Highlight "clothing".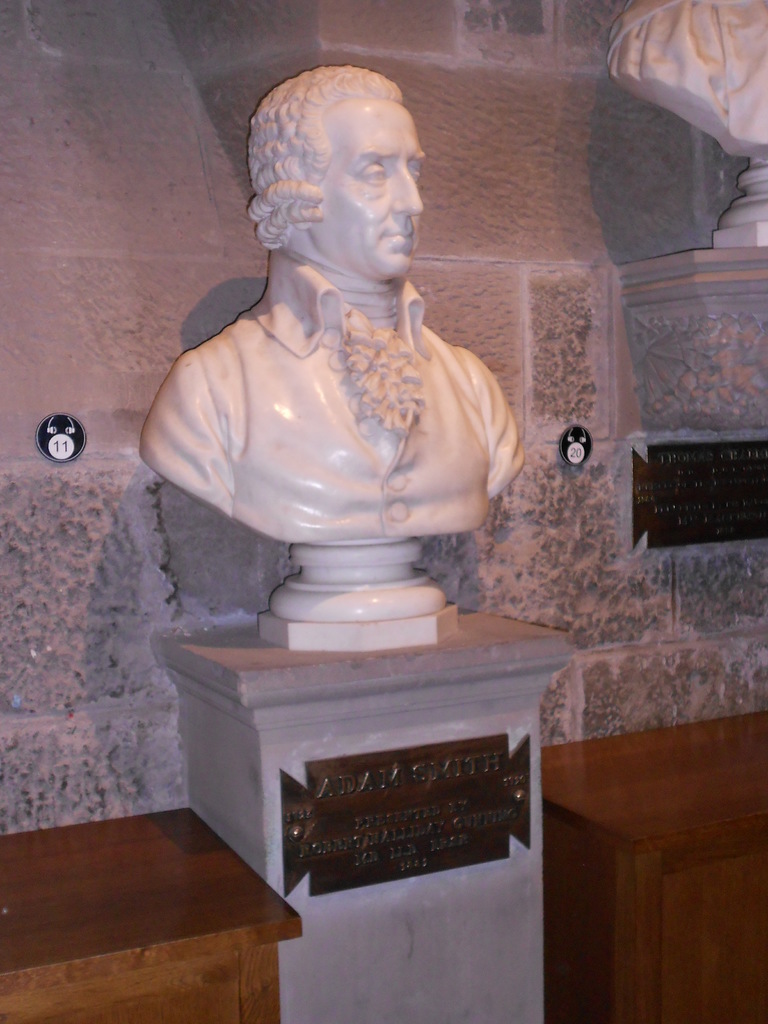
Highlighted region: (x1=147, y1=220, x2=539, y2=609).
